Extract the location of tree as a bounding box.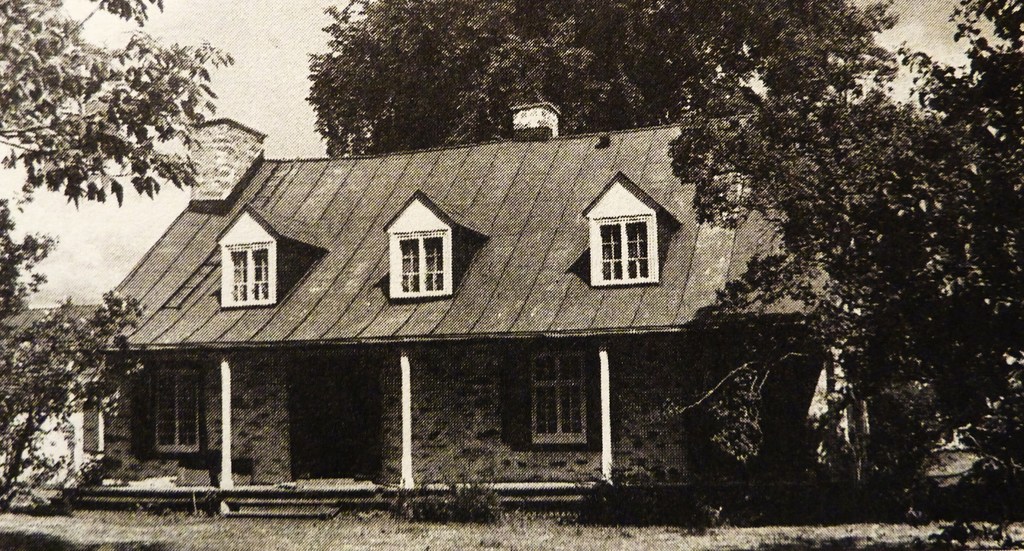
region(664, 0, 1023, 459).
